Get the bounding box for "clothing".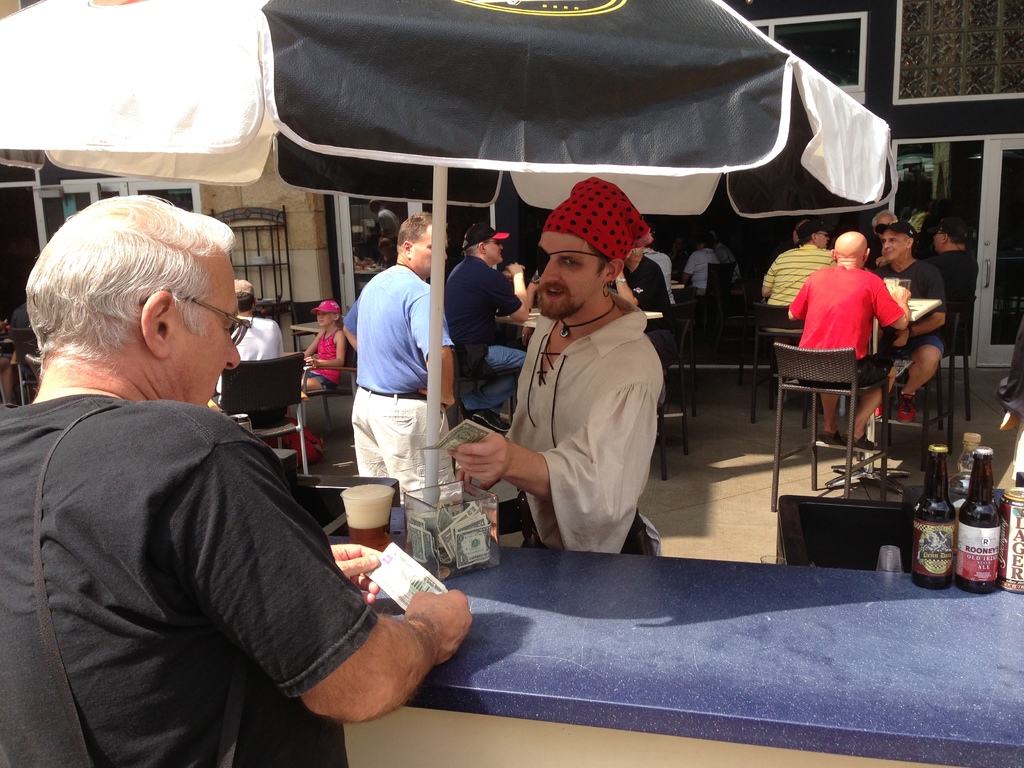
[x1=487, y1=252, x2=675, y2=561].
